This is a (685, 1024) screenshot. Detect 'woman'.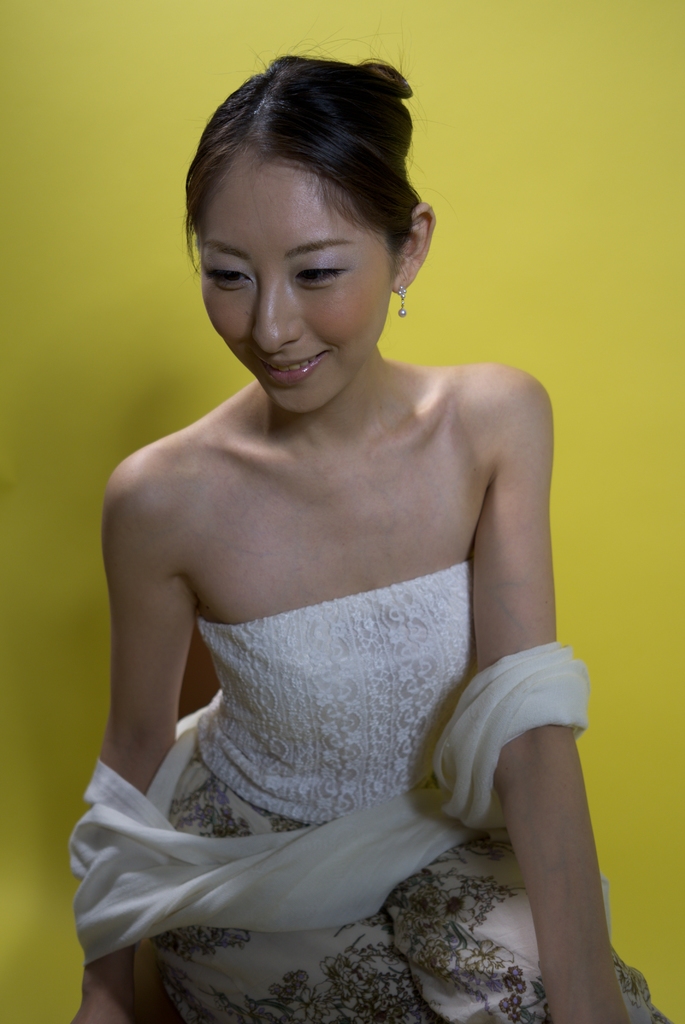
region(53, 60, 632, 1023).
